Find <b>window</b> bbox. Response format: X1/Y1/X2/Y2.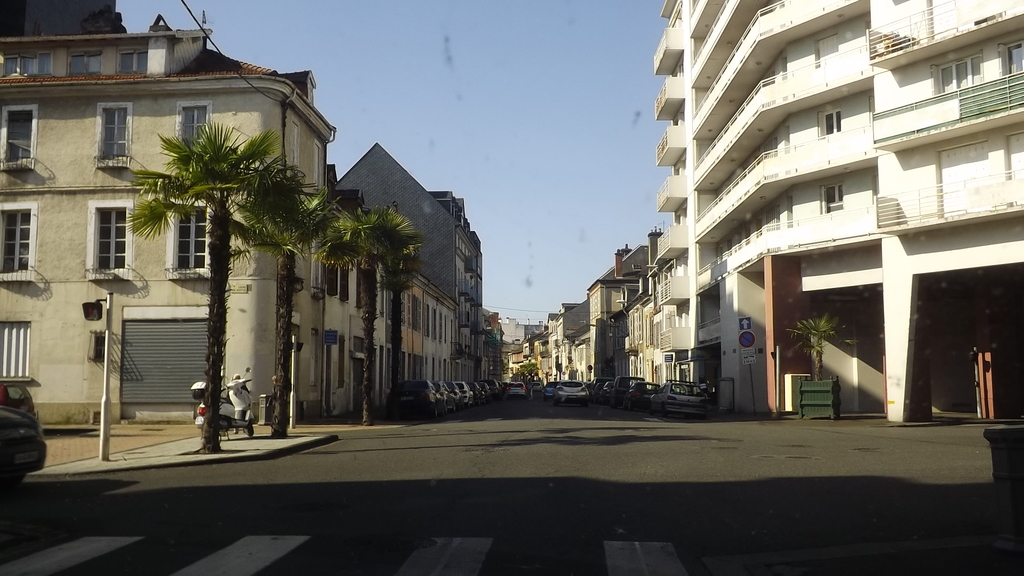
177/99/214/154.
